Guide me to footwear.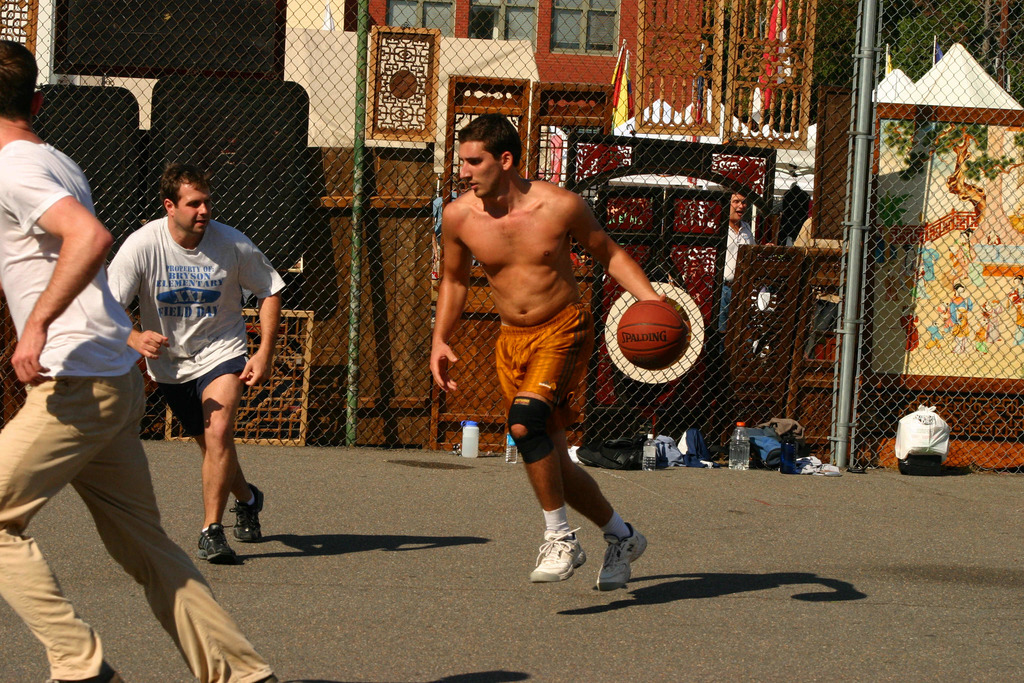
Guidance: bbox=[525, 523, 601, 589].
